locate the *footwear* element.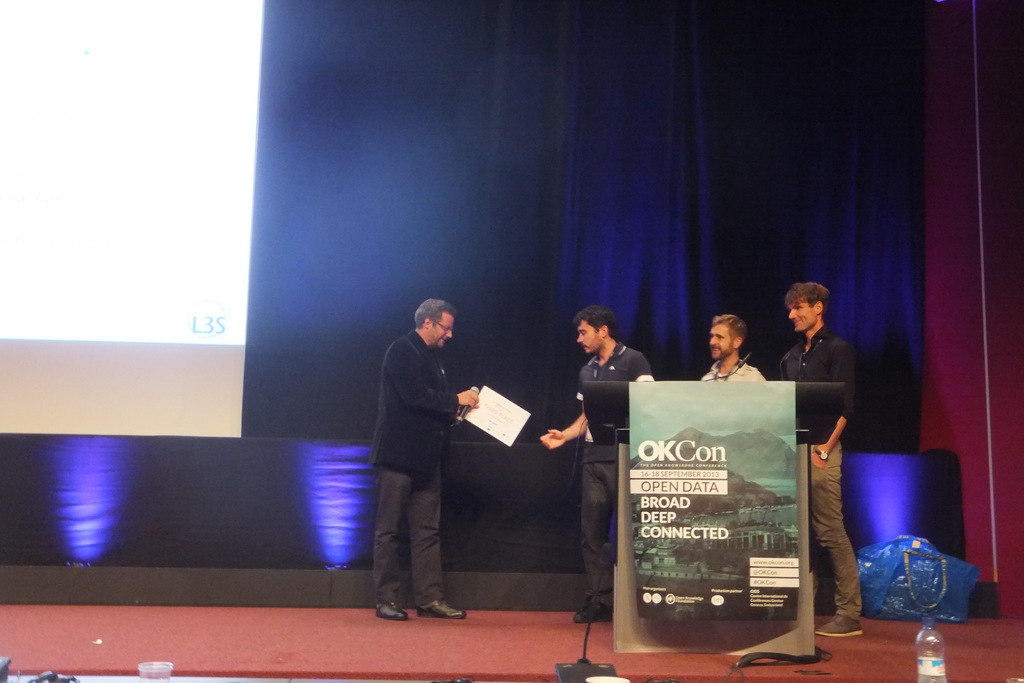
Element bbox: bbox(572, 599, 610, 623).
